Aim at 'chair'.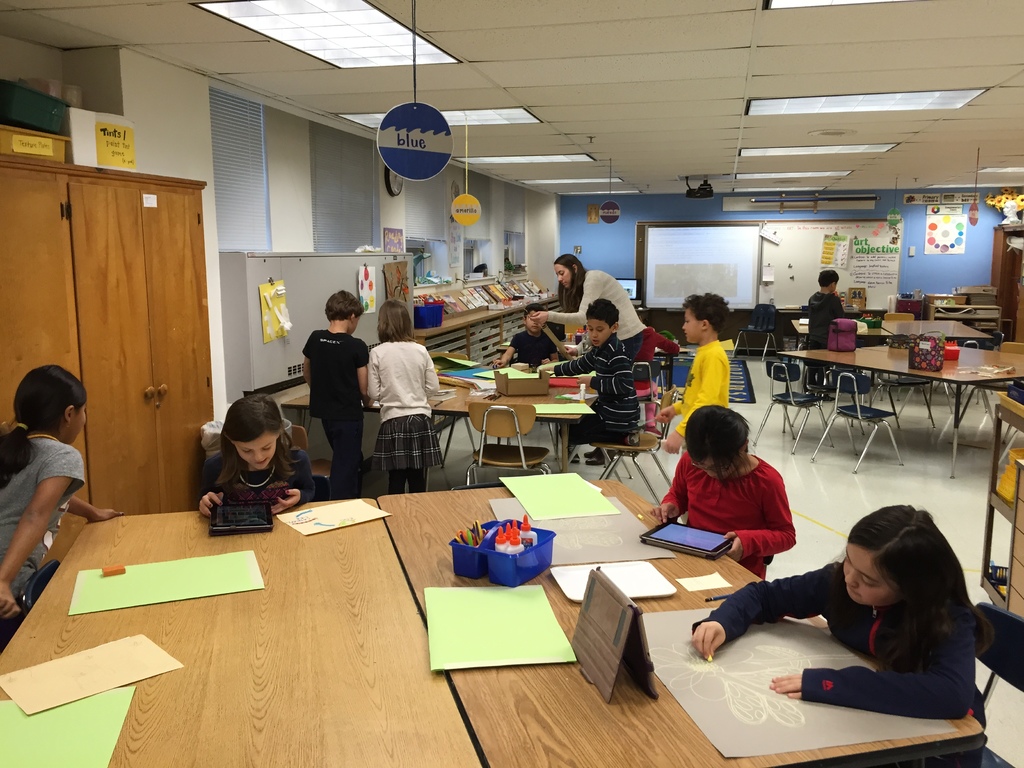
Aimed at (964,372,1023,448).
